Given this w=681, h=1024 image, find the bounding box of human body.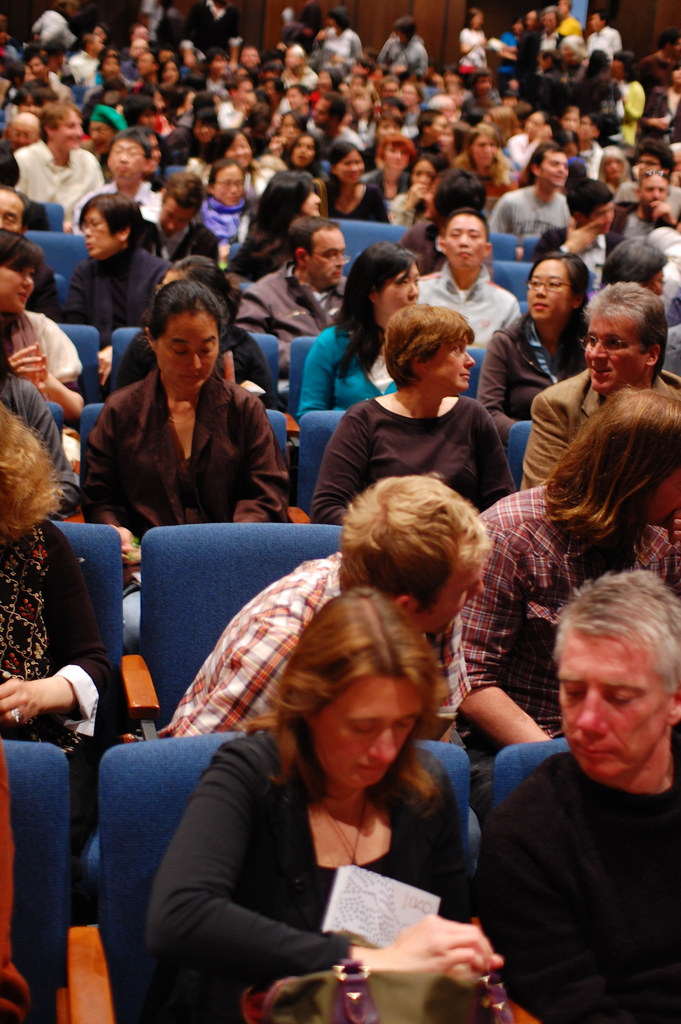
[x1=372, y1=136, x2=414, y2=195].
